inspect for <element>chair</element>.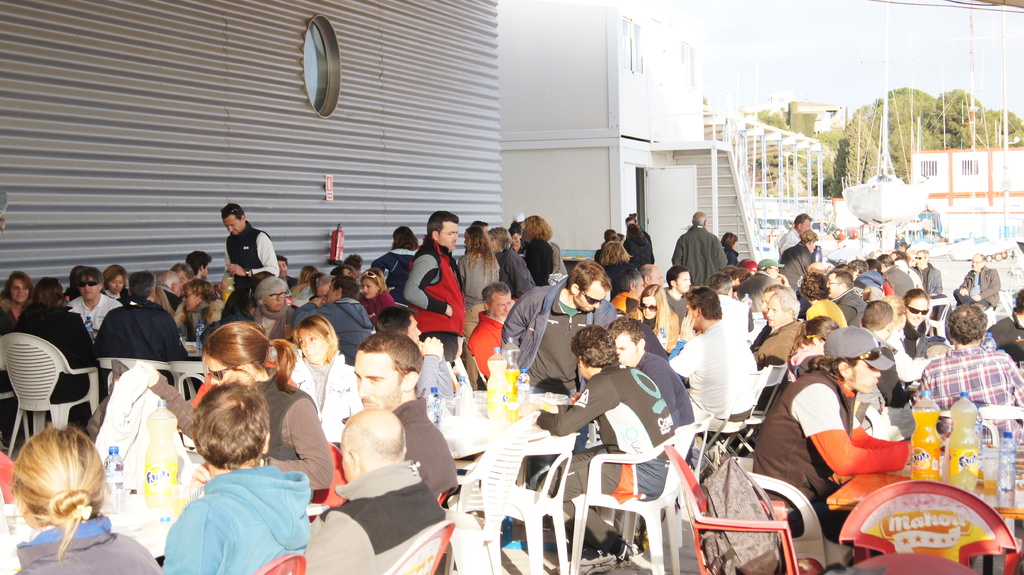
Inspection: (732,450,848,571).
